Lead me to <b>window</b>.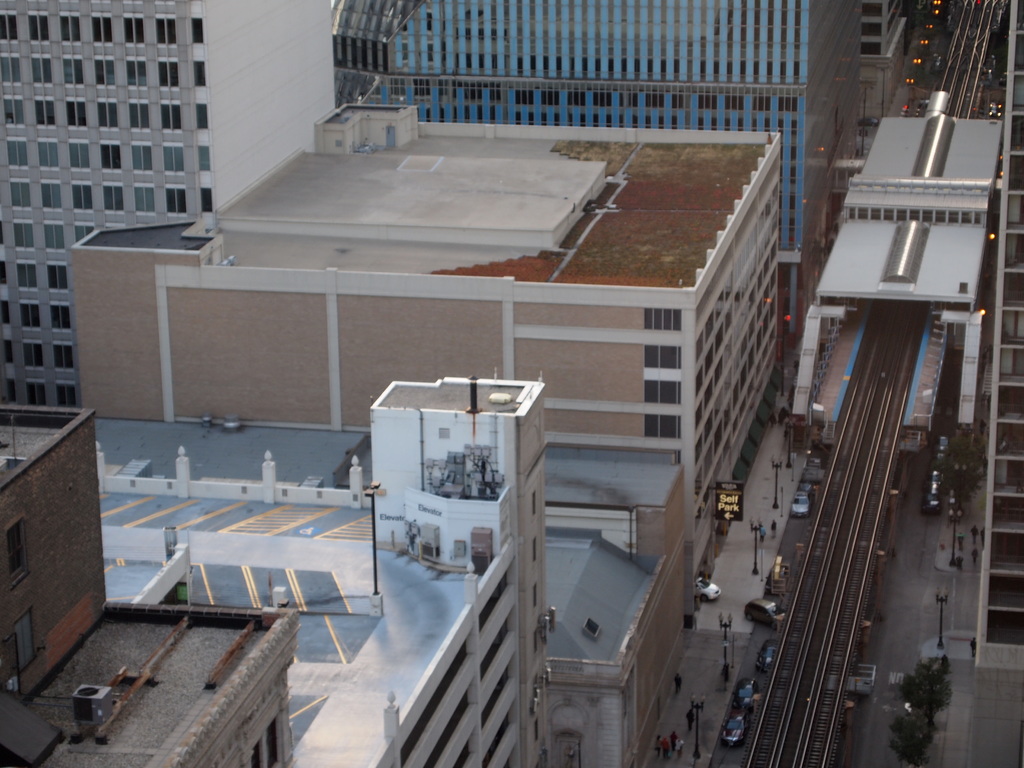
Lead to bbox(125, 58, 148, 89).
